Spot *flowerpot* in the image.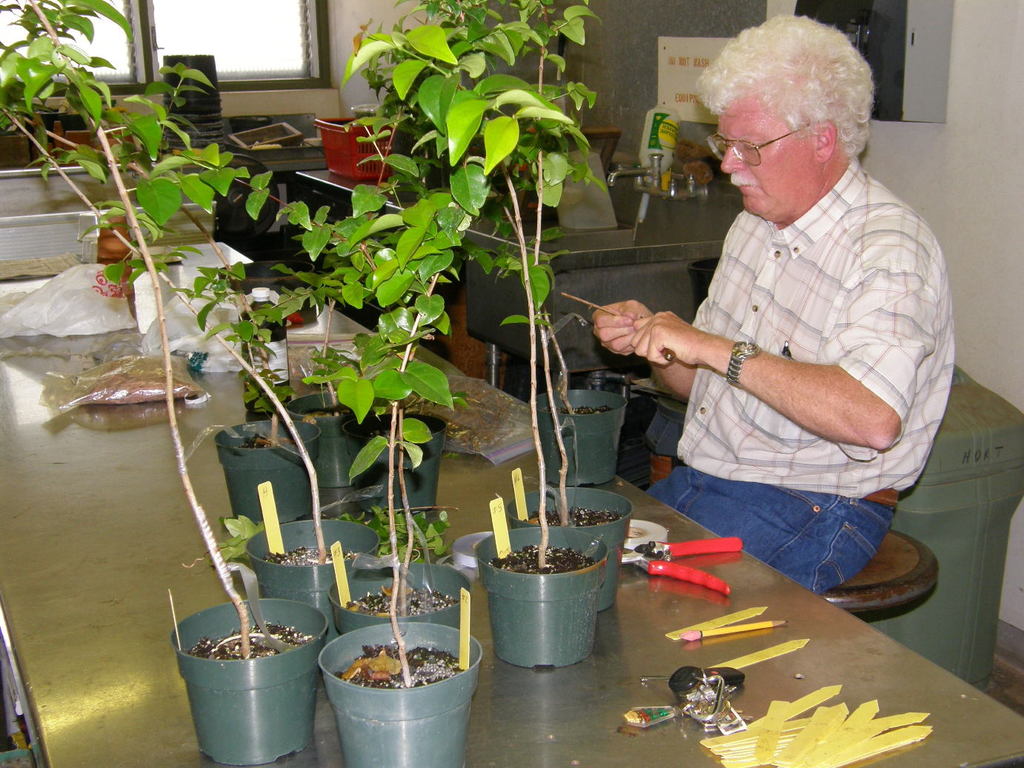
*flowerpot* found at pyautogui.locateOnScreen(344, 407, 446, 518).
